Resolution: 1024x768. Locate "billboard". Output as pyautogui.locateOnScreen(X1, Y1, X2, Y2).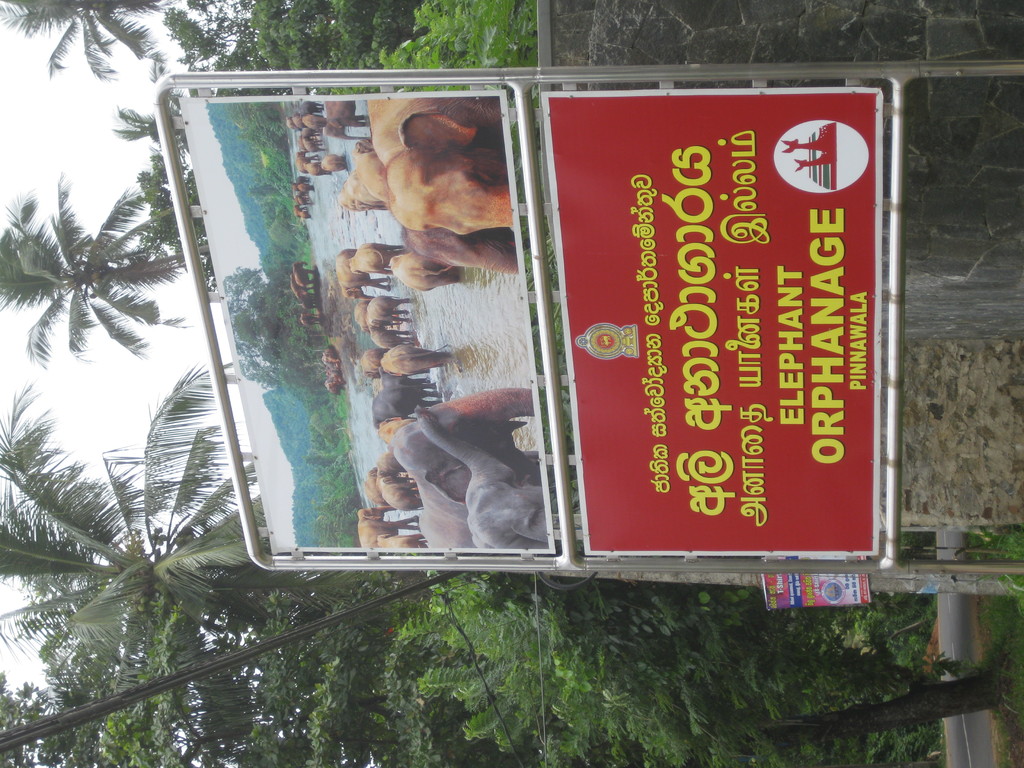
pyautogui.locateOnScreen(582, 86, 881, 559).
